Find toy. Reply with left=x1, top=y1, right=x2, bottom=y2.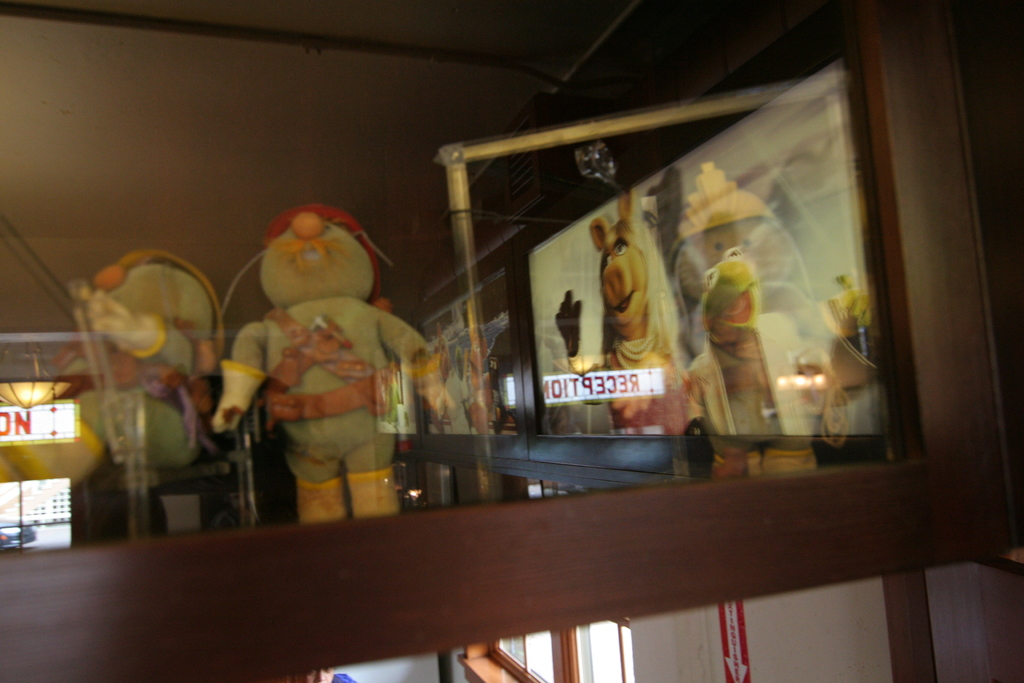
left=554, top=190, right=687, bottom=441.
